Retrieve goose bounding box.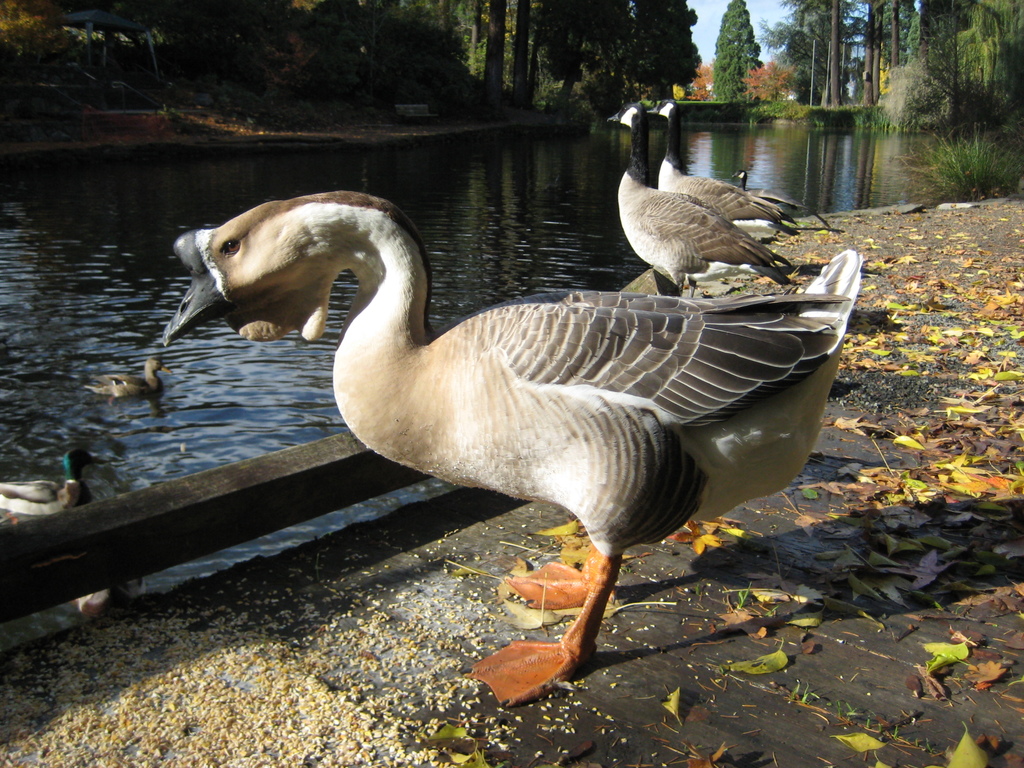
Bounding box: <region>602, 102, 794, 294</region>.
